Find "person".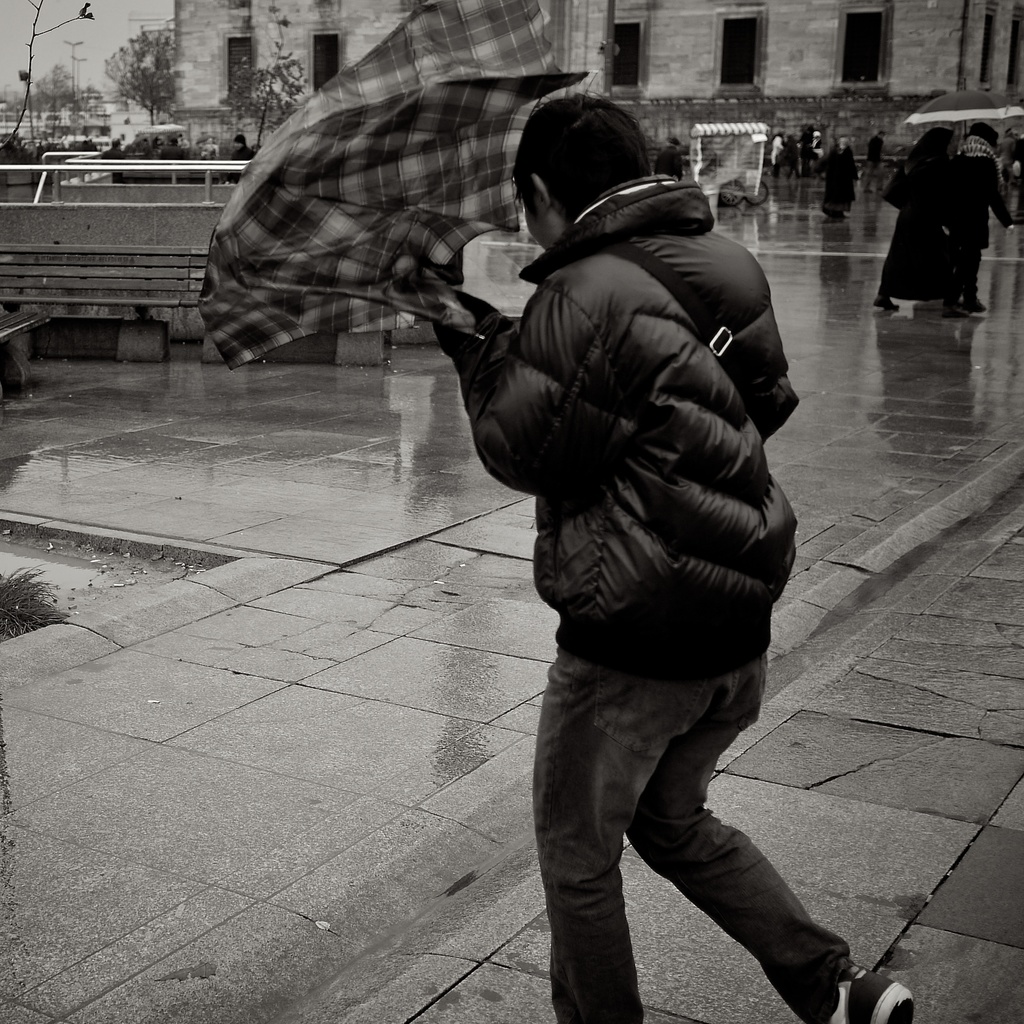
crop(390, 89, 901, 1023).
